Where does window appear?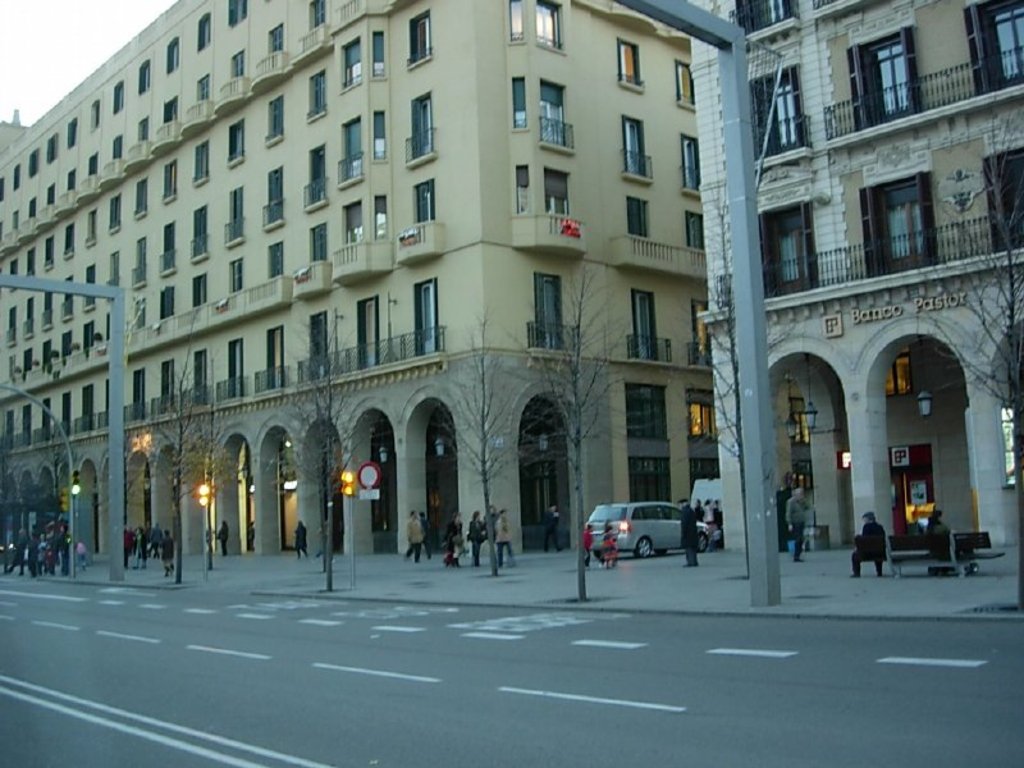
Appears at [left=192, top=10, right=211, bottom=50].
